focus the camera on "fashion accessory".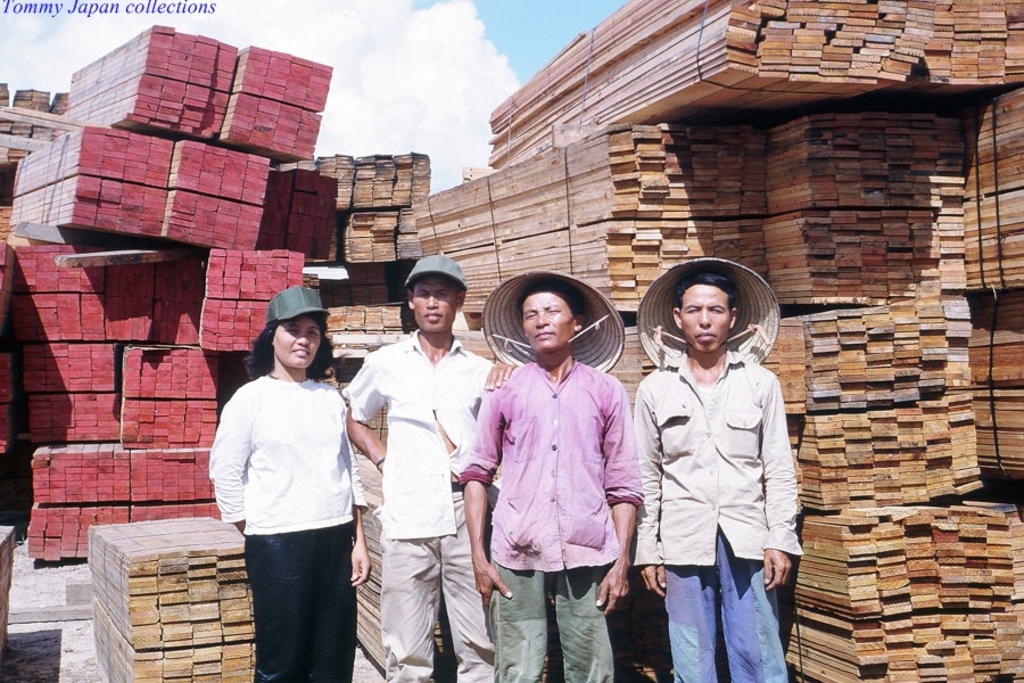
Focus region: {"x1": 637, "y1": 254, "x2": 782, "y2": 372}.
